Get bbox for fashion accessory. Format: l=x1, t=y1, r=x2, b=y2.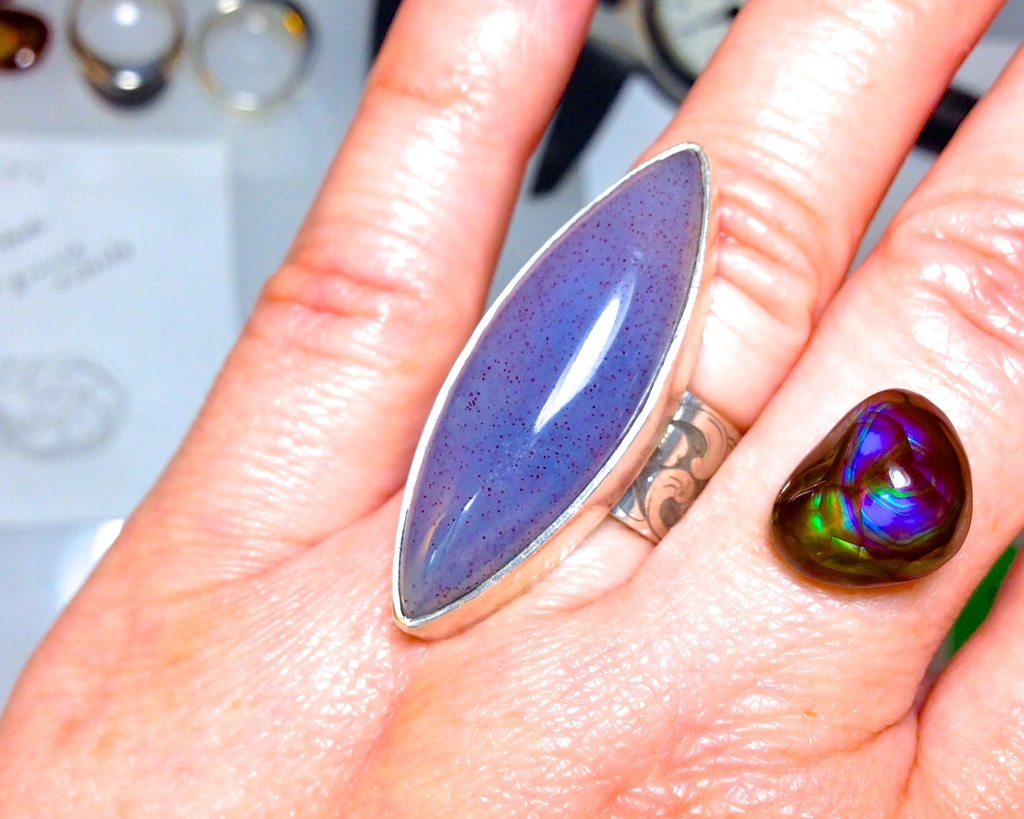
l=391, t=139, r=741, b=642.
